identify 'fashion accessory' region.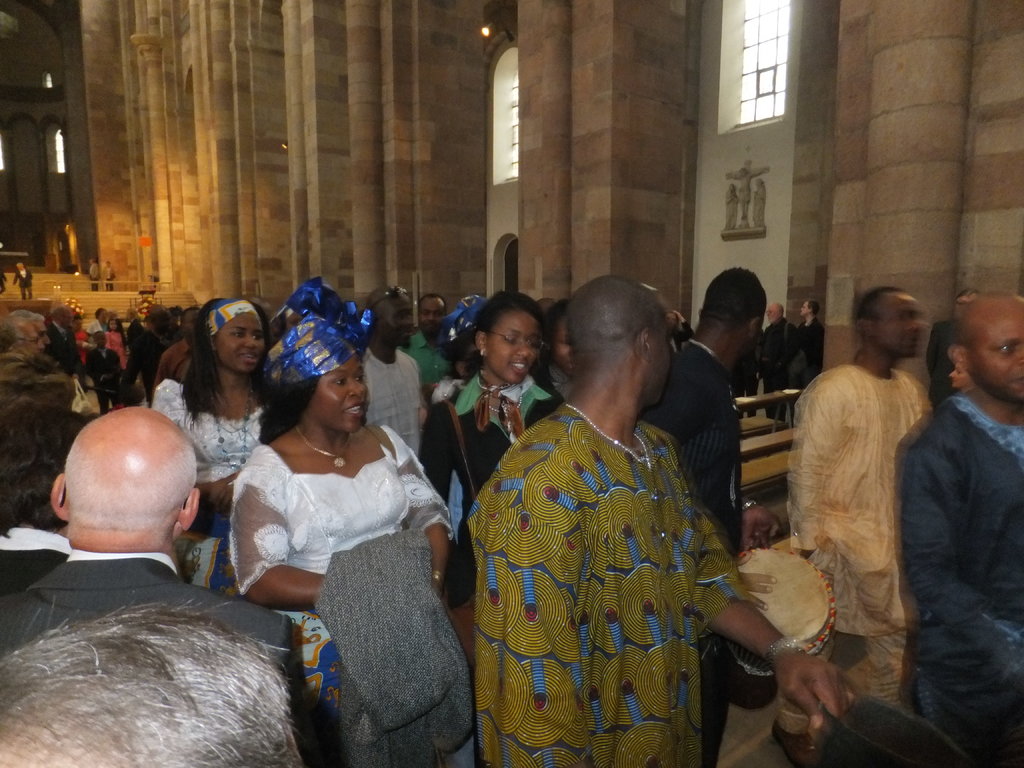
Region: [x1=296, y1=422, x2=353, y2=465].
